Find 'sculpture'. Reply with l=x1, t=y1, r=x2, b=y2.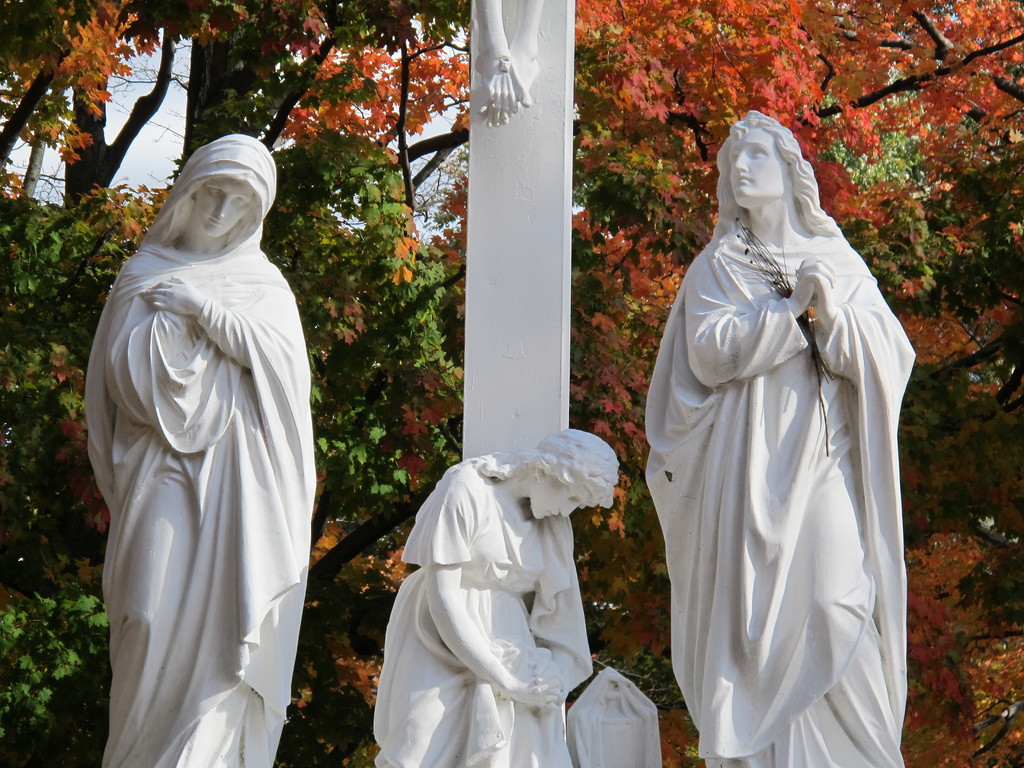
l=79, t=143, r=332, b=752.
